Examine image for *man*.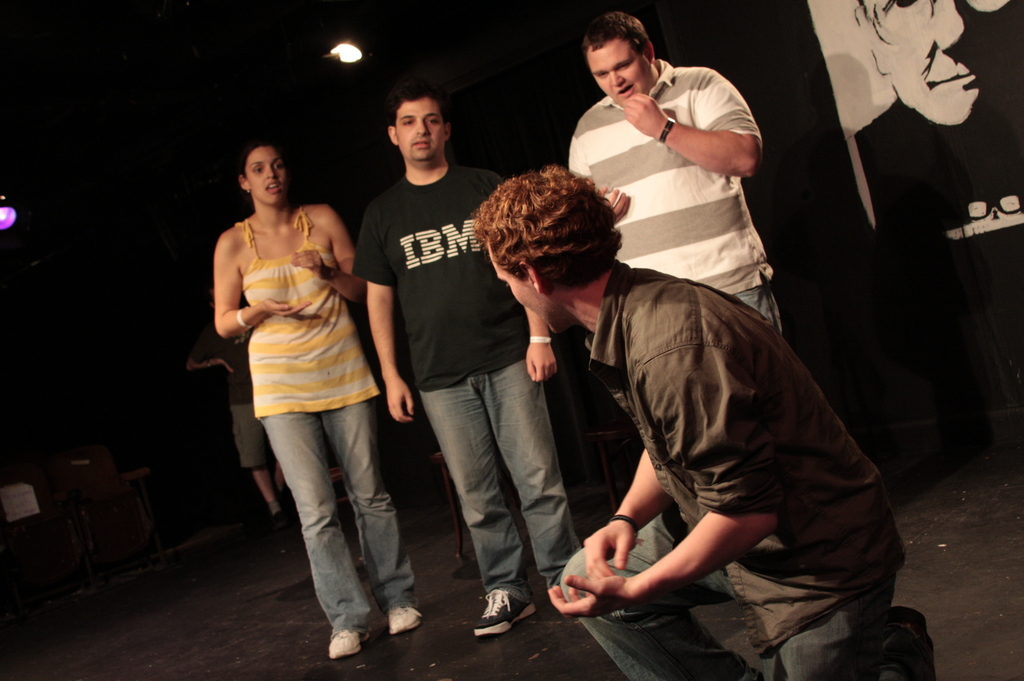
Examination result: rect(349, 91, 567, 620).
